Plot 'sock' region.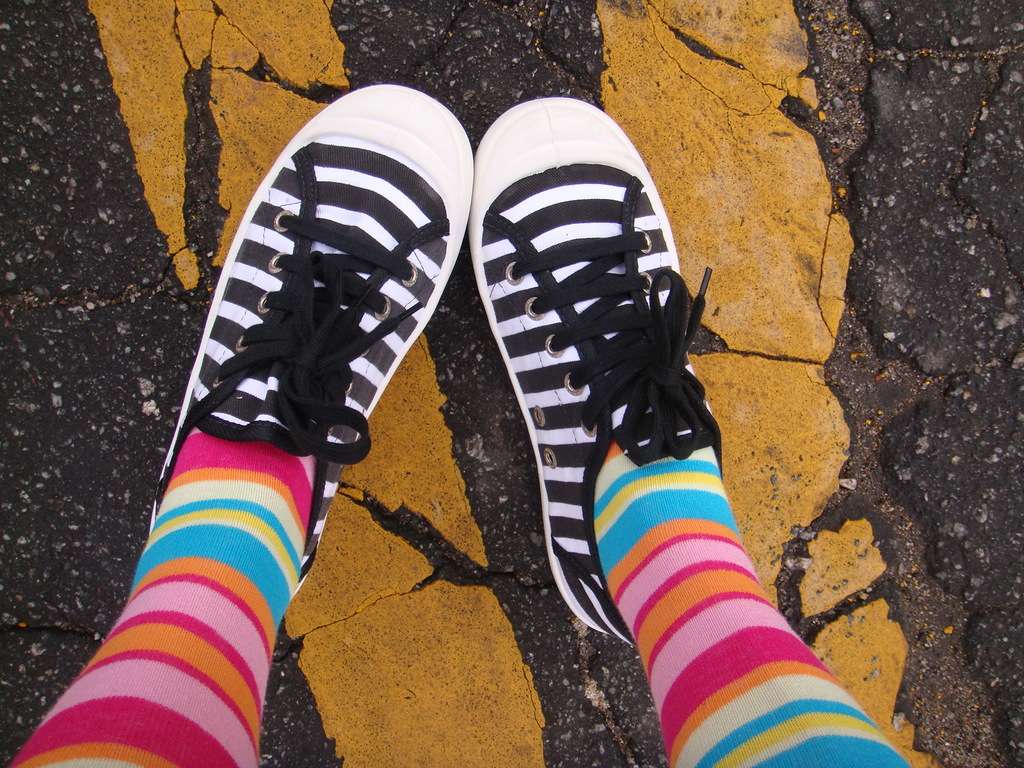
Plotted at [590, 415, 912, 767].
